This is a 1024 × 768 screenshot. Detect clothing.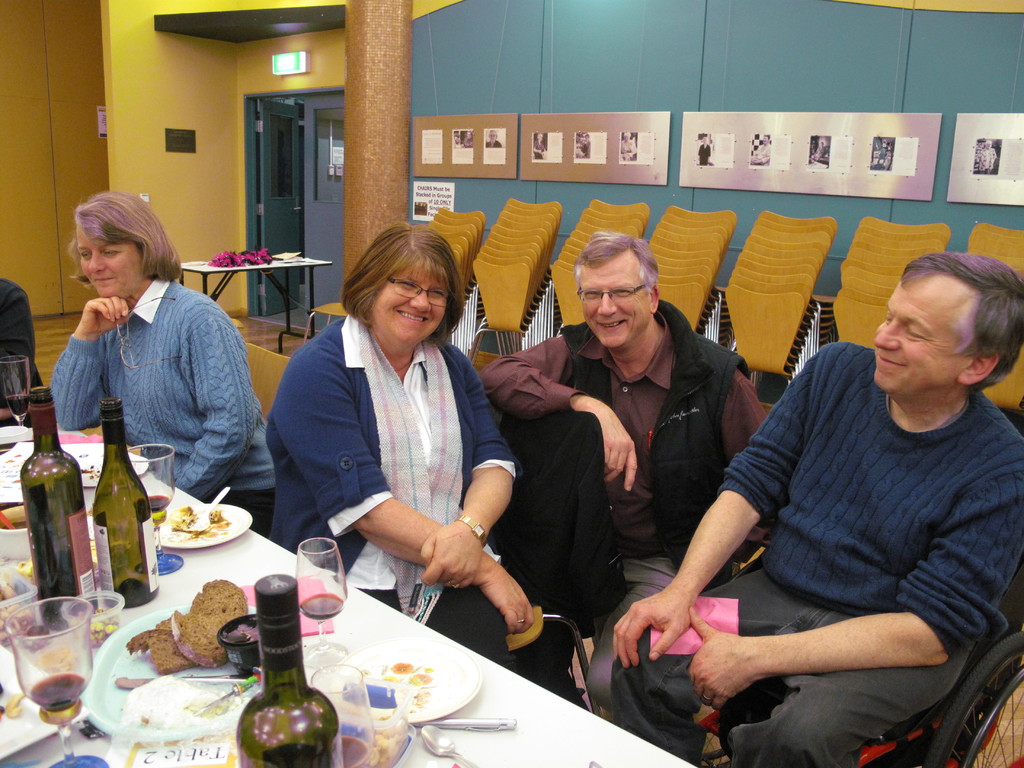
272,304,529,659.
